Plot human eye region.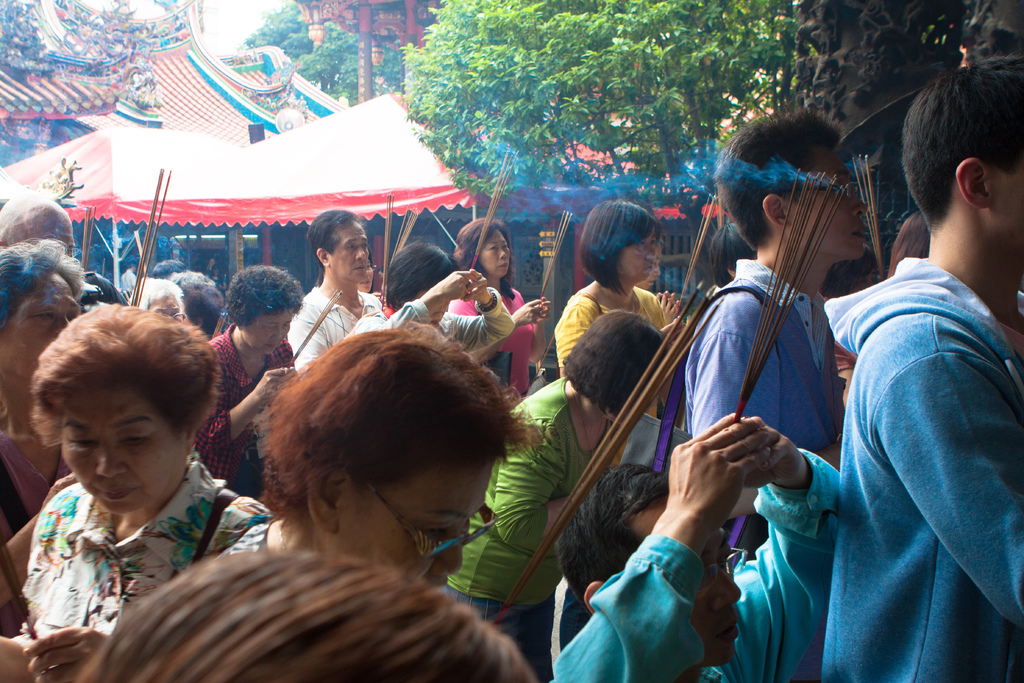
Plotted at {"left": 343, "top": 242, "right": 355, "bottom": 250}.
